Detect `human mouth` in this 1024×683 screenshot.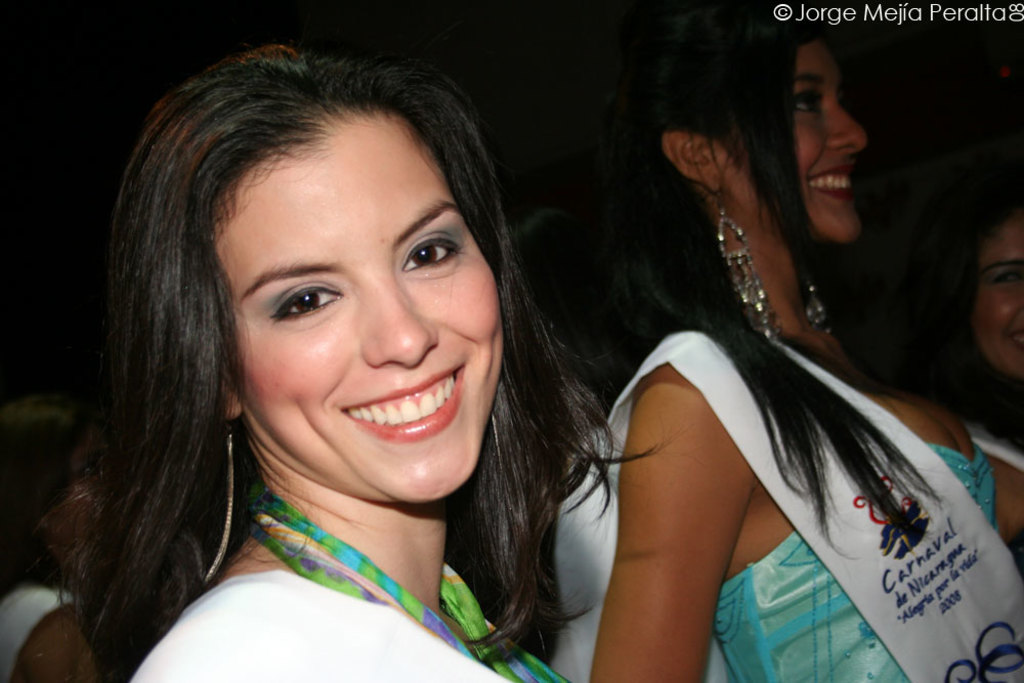
Detection: box(1007, 319, 1023, 354).
